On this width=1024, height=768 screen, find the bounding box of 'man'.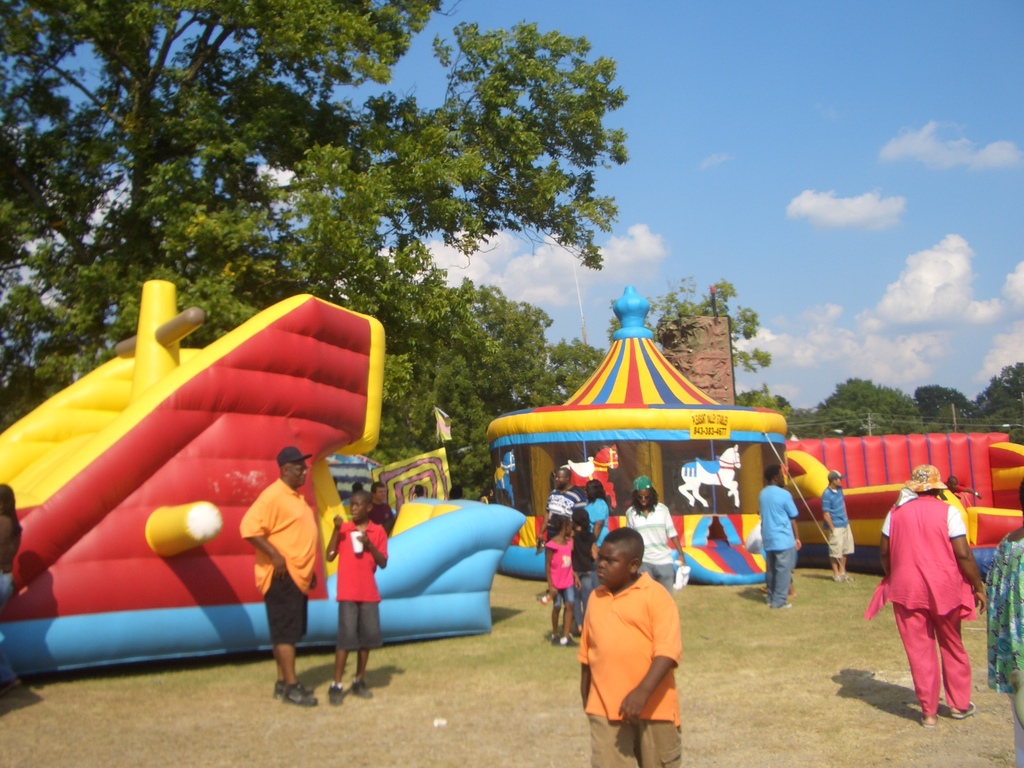
Bounding box: x1=758, y1=463, x2=799, y2=610.
